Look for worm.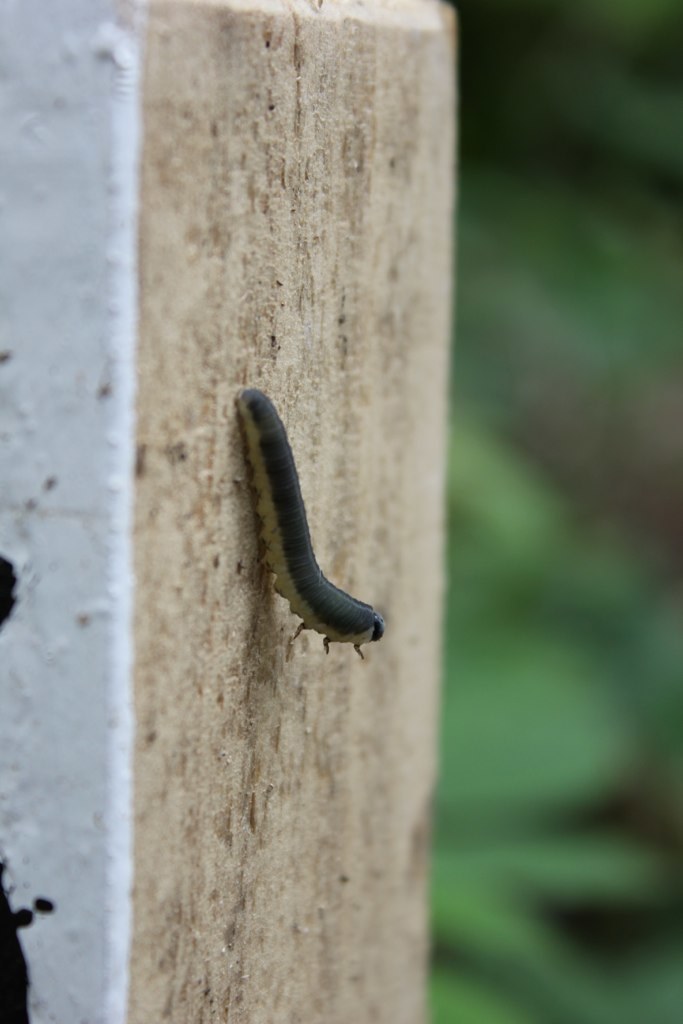
Found: bbox(230, 383, 388, 665).
